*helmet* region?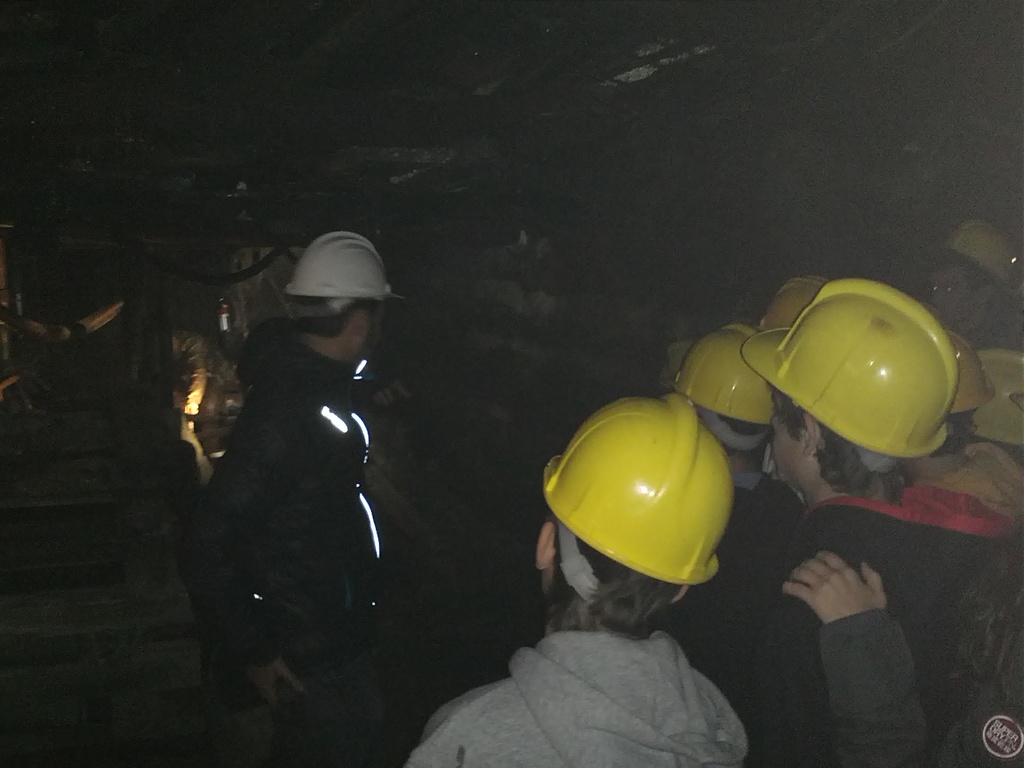
(left=289, top=227, right=398, bottom=322)
